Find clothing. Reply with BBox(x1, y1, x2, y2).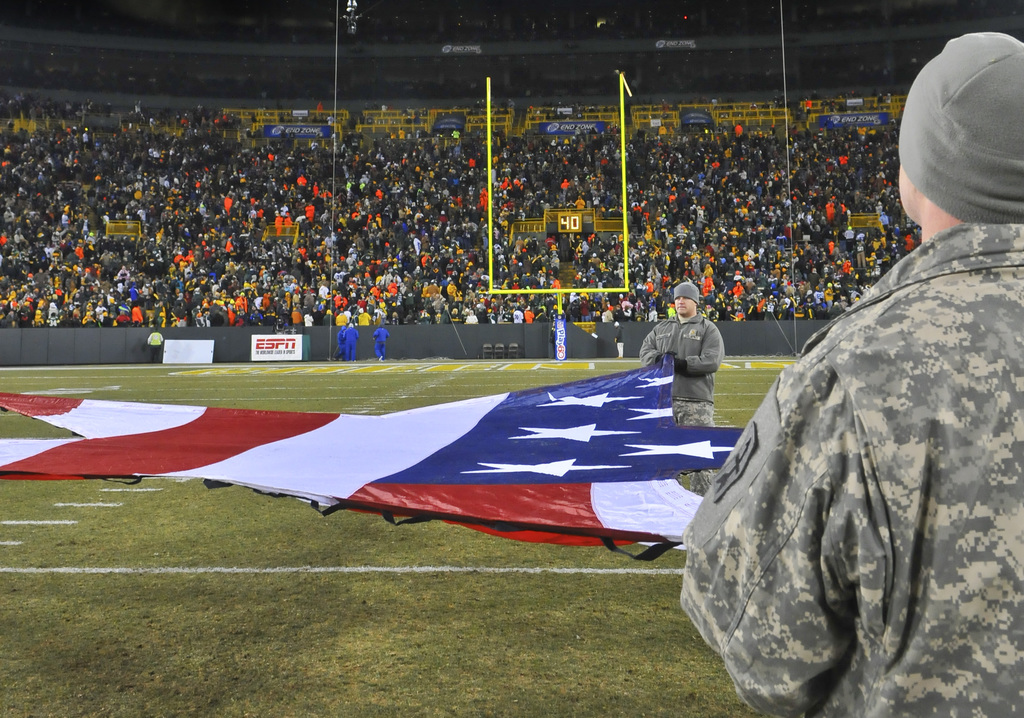
BBox(335, 274, 344, 284).
